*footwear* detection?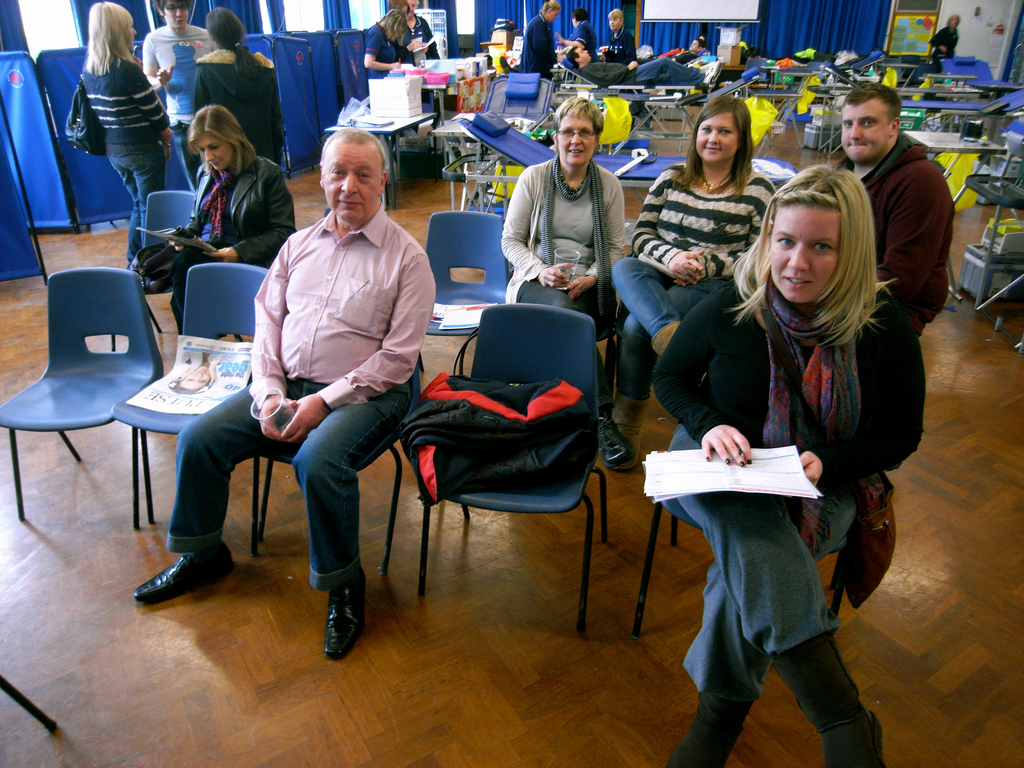
[x1=773, y1=635, x2=888, y2=767]
